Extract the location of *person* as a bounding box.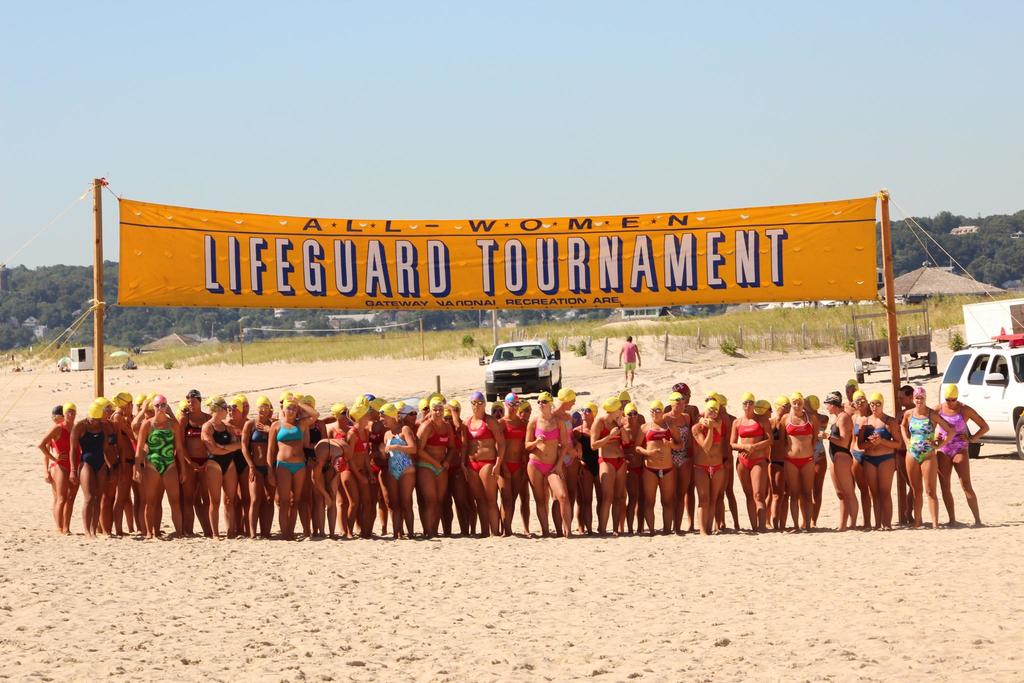
rect(175, 395, 198, 524).
